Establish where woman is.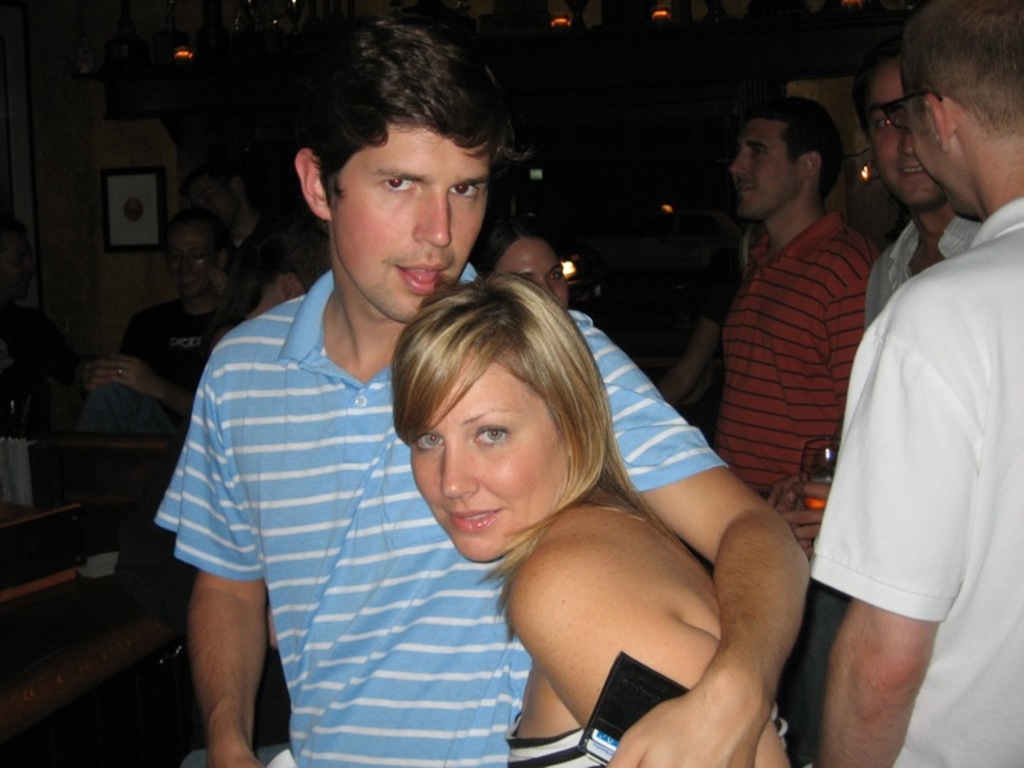
Established at <box>79,215,242,468</box>.
